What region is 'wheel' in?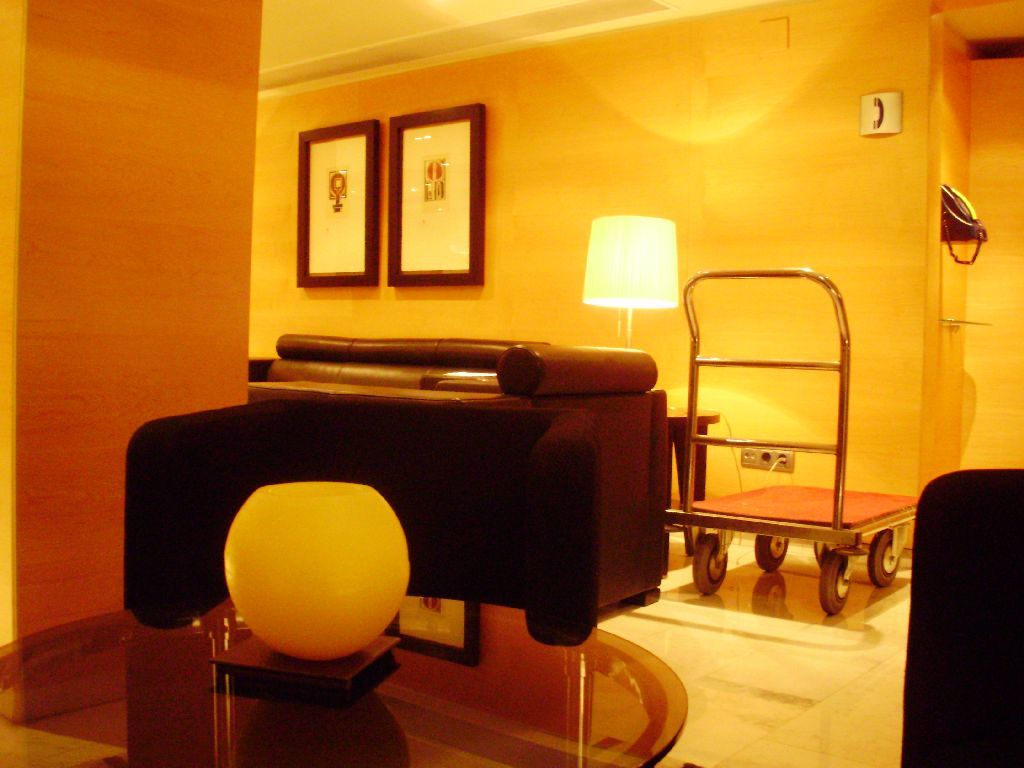
751, 530, 790, 573.
